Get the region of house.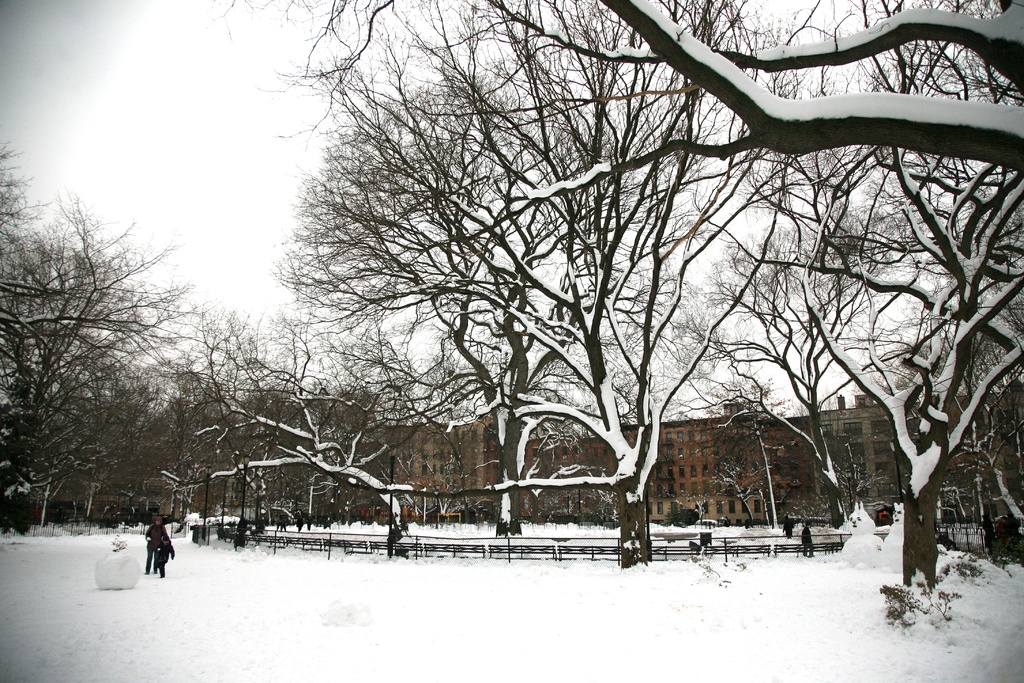
box(522, 406, 820, 526).
